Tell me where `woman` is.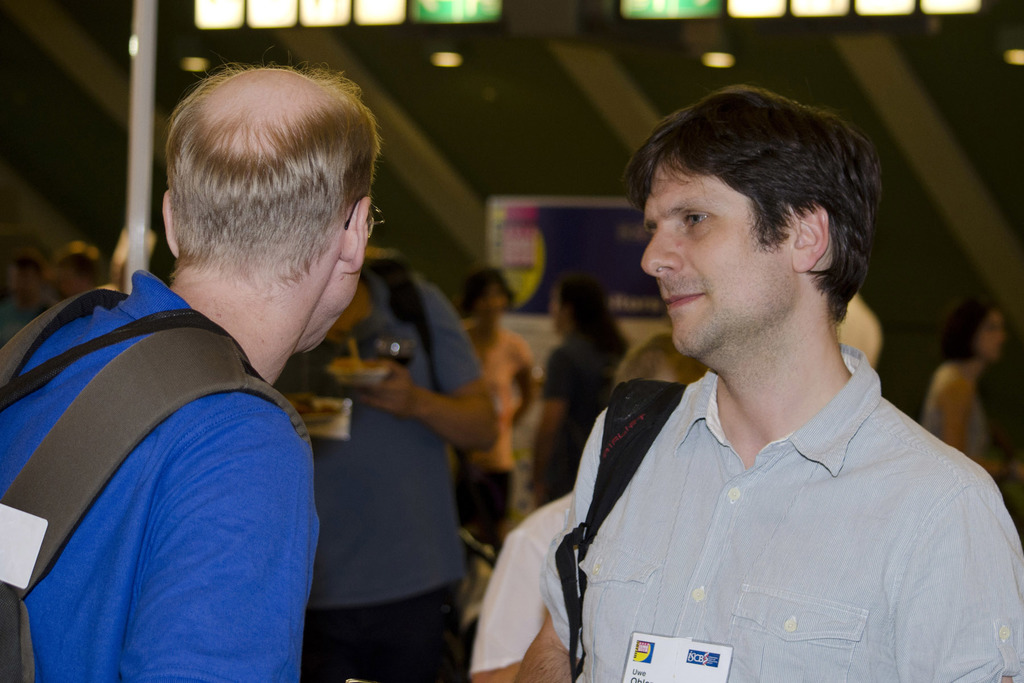
`woman` is at bbox(455, 267, 540, 558).
